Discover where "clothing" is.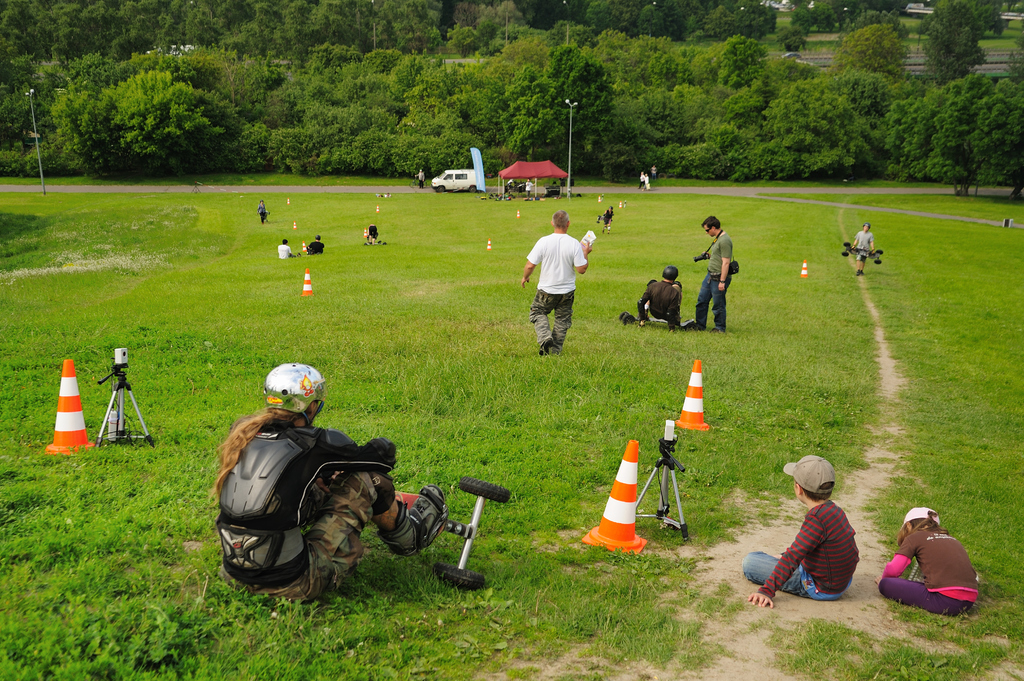
Discovered at [x1=693, y1=231, x2=744, y2=333].
